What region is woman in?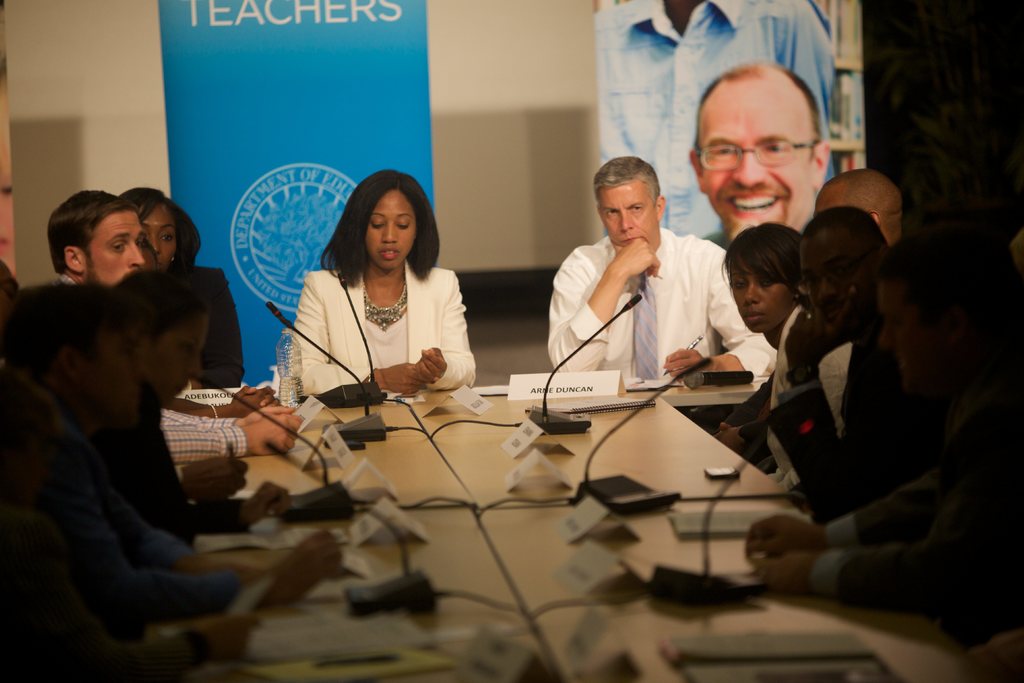
[716, 222, 830, 472].
